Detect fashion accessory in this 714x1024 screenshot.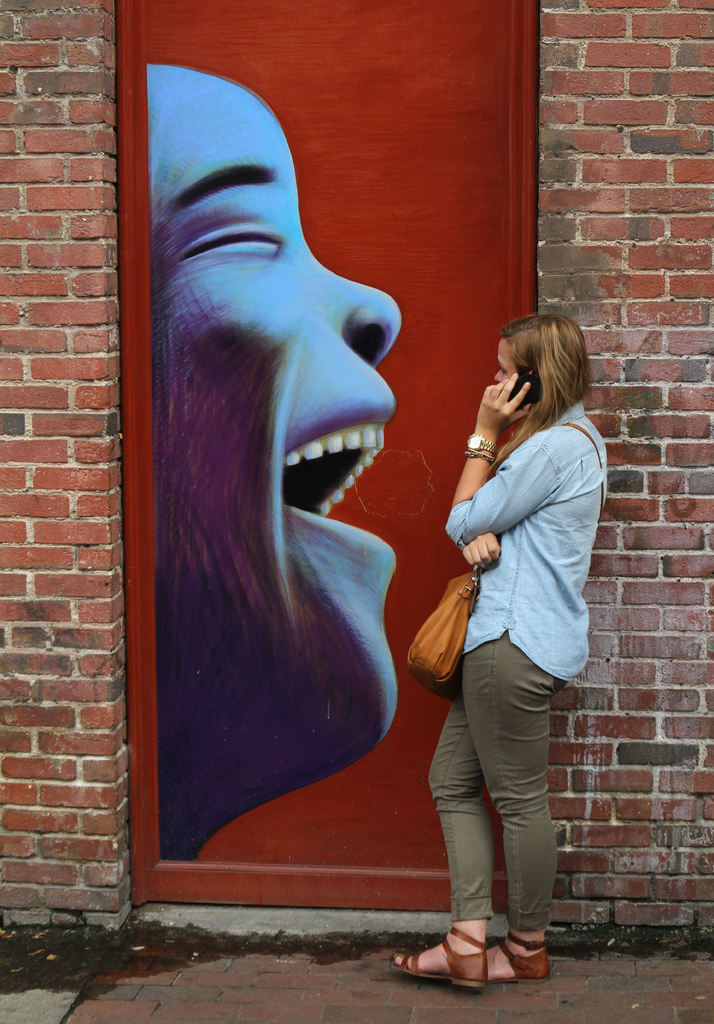
Detection: [x1=465, y1=431, x2=496, y2=452].
